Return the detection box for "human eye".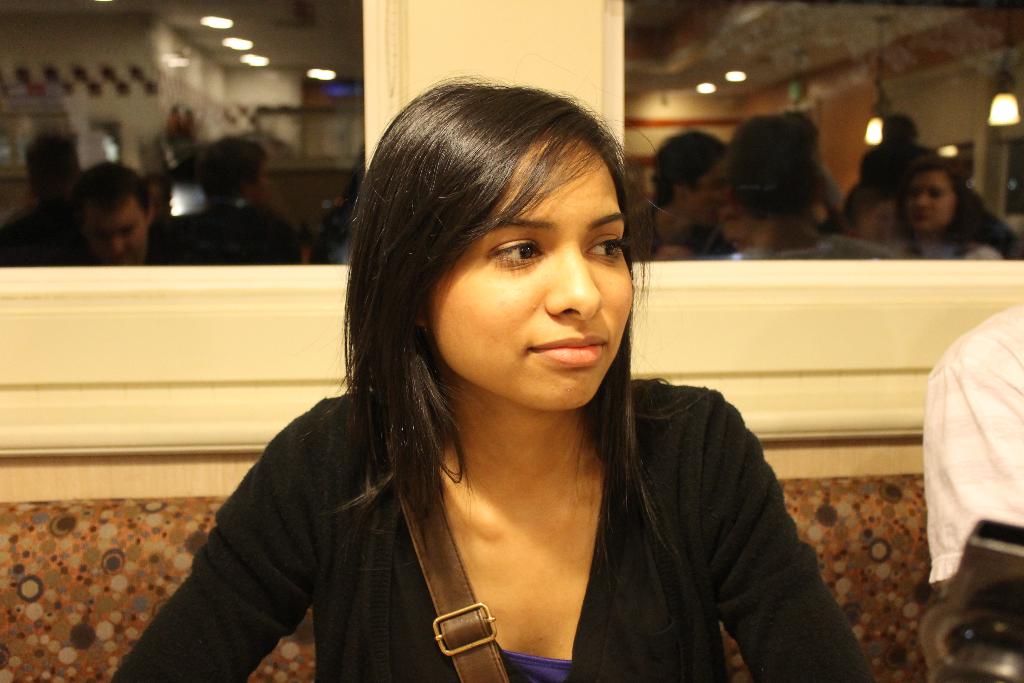
909,187,922,199.
